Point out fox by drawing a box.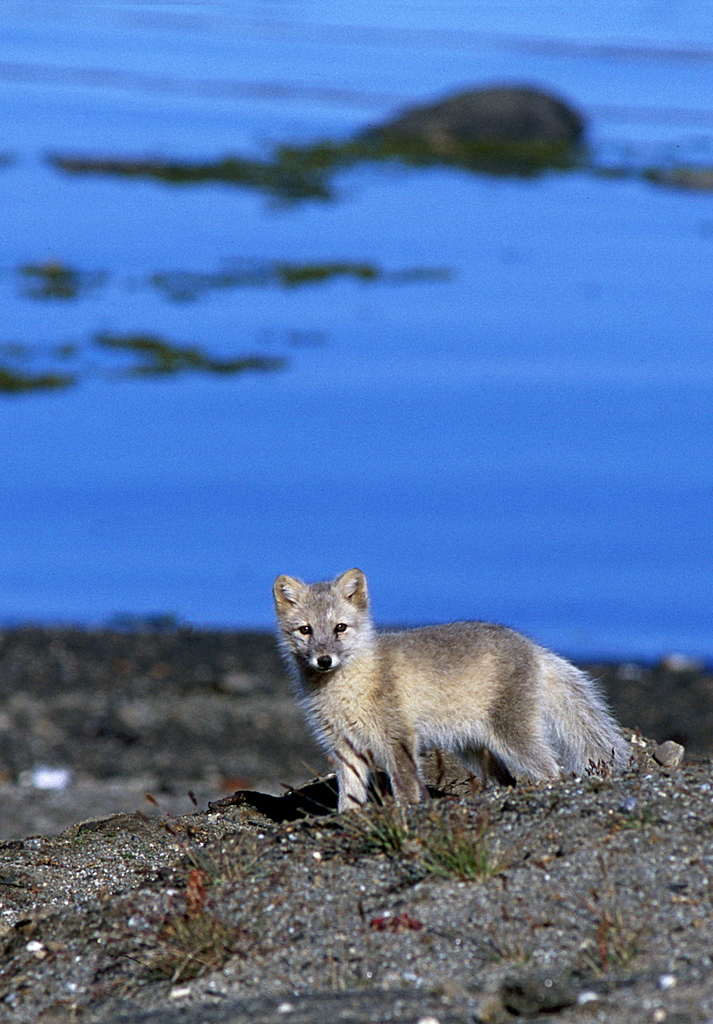
BBox(278, 572, 637, 831).
